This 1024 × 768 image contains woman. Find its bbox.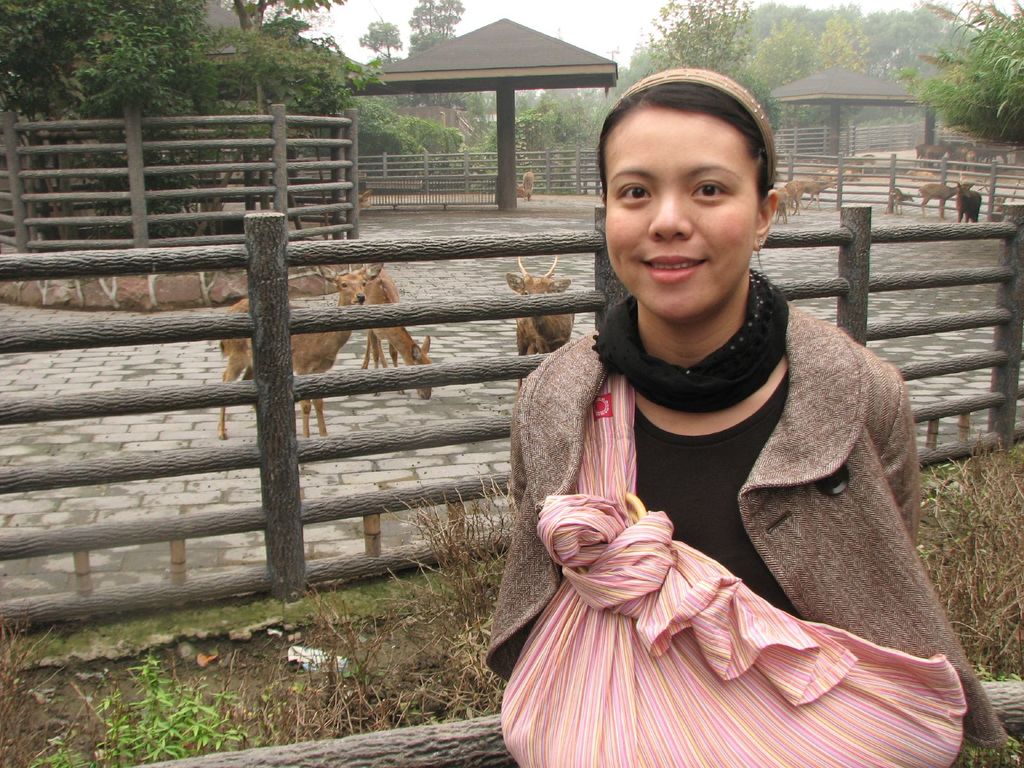
bbox=(462, 87, 957, 767).
